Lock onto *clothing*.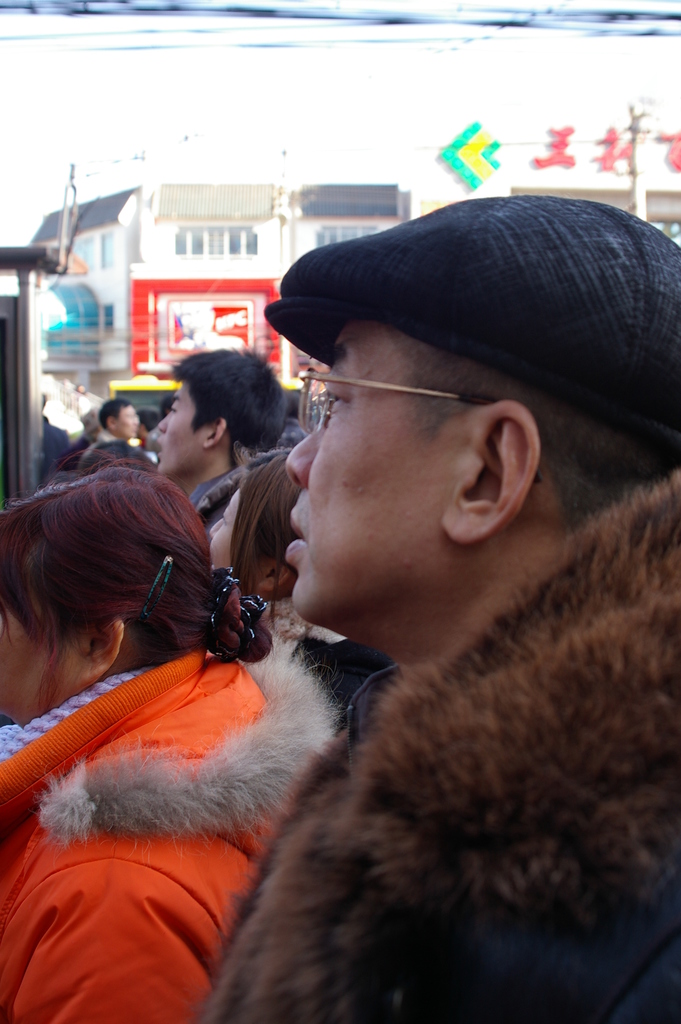
Locked: box=[182, 208, 675, 1004].
